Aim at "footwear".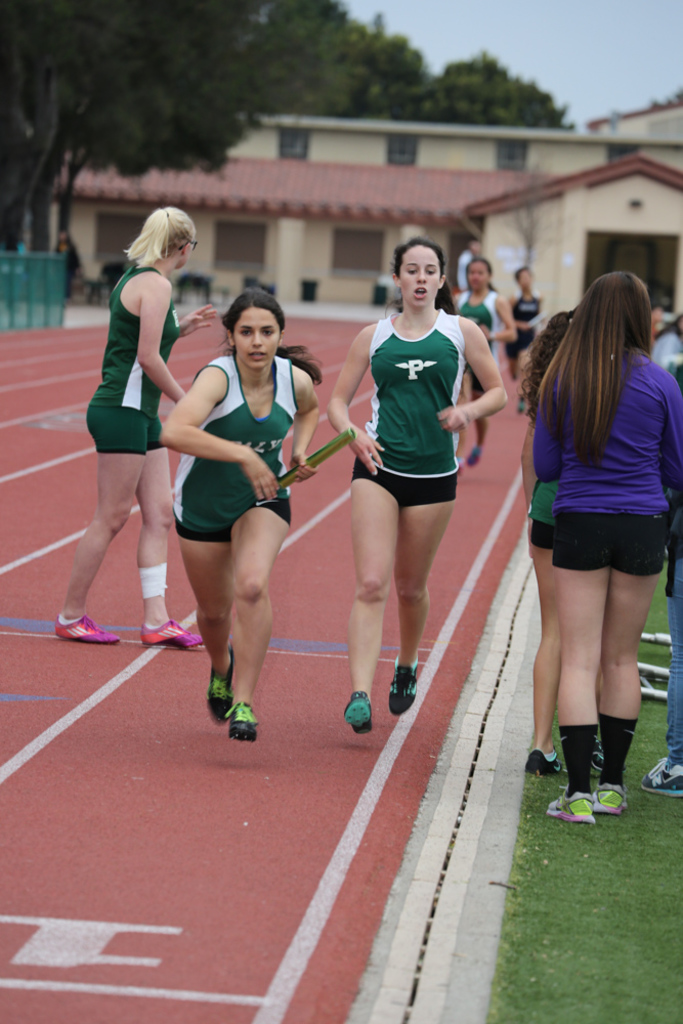
Aimed at 225/694/254/744.
